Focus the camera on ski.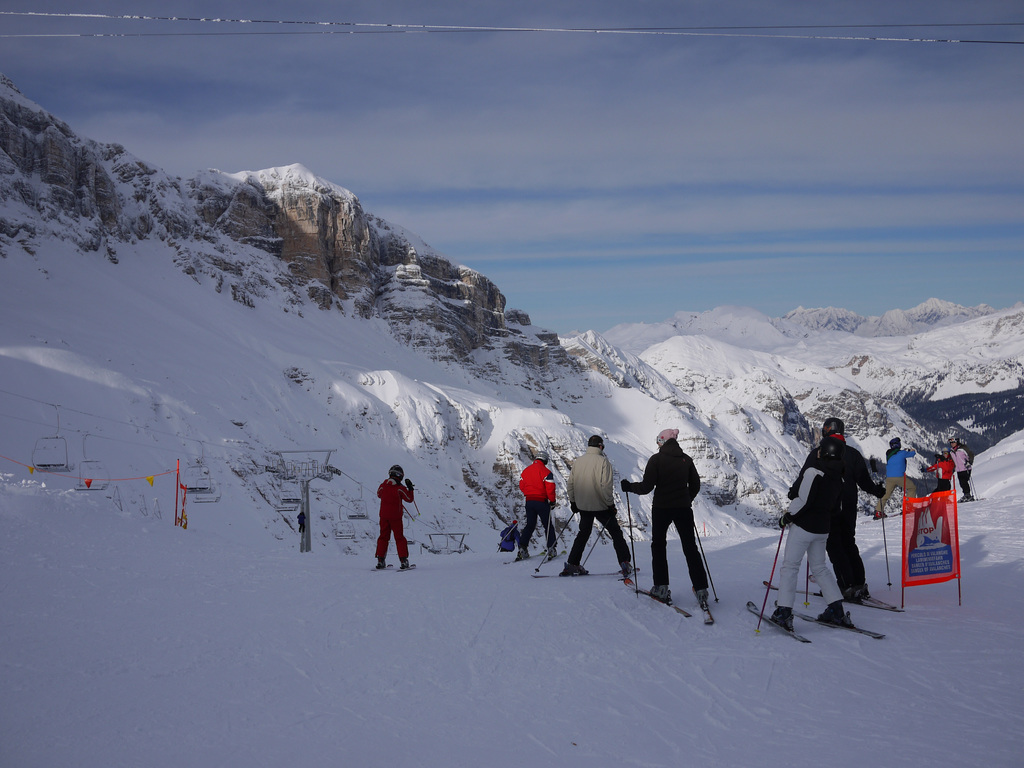
Focus region: bbox(534, 565, 641, 584).
